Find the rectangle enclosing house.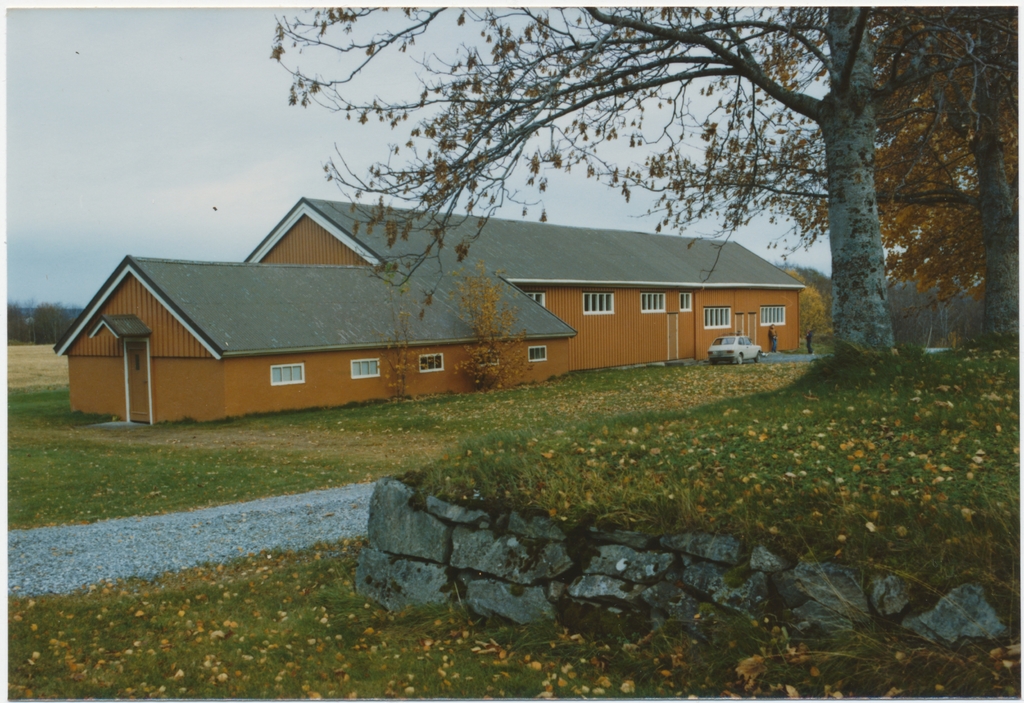
box=[65, 197, 792, 413].
